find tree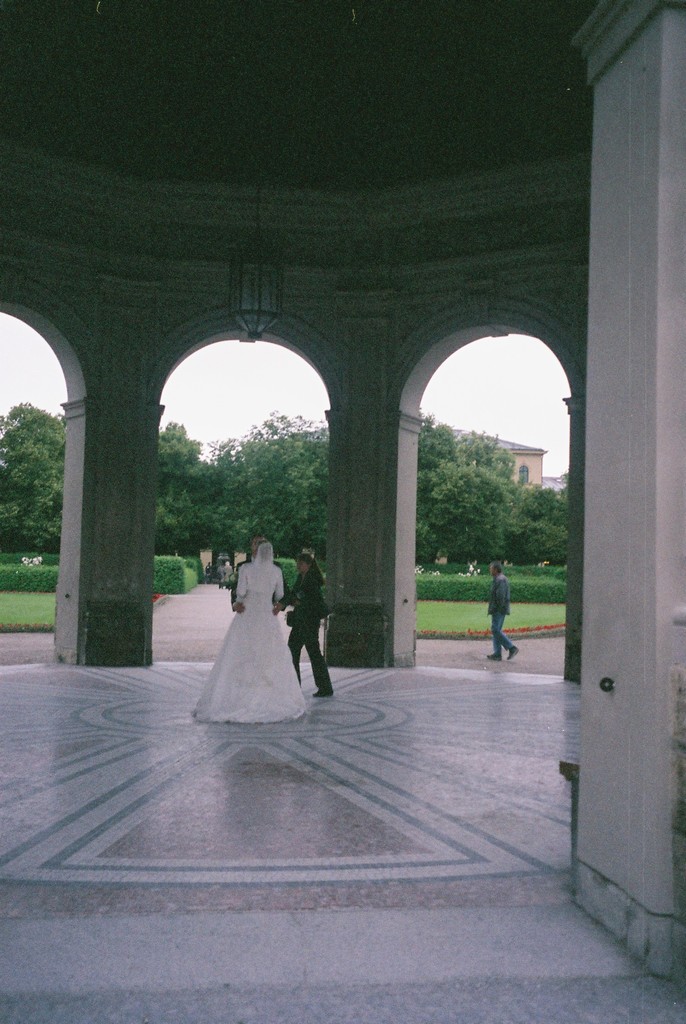
[403, 372, 566, 600]
